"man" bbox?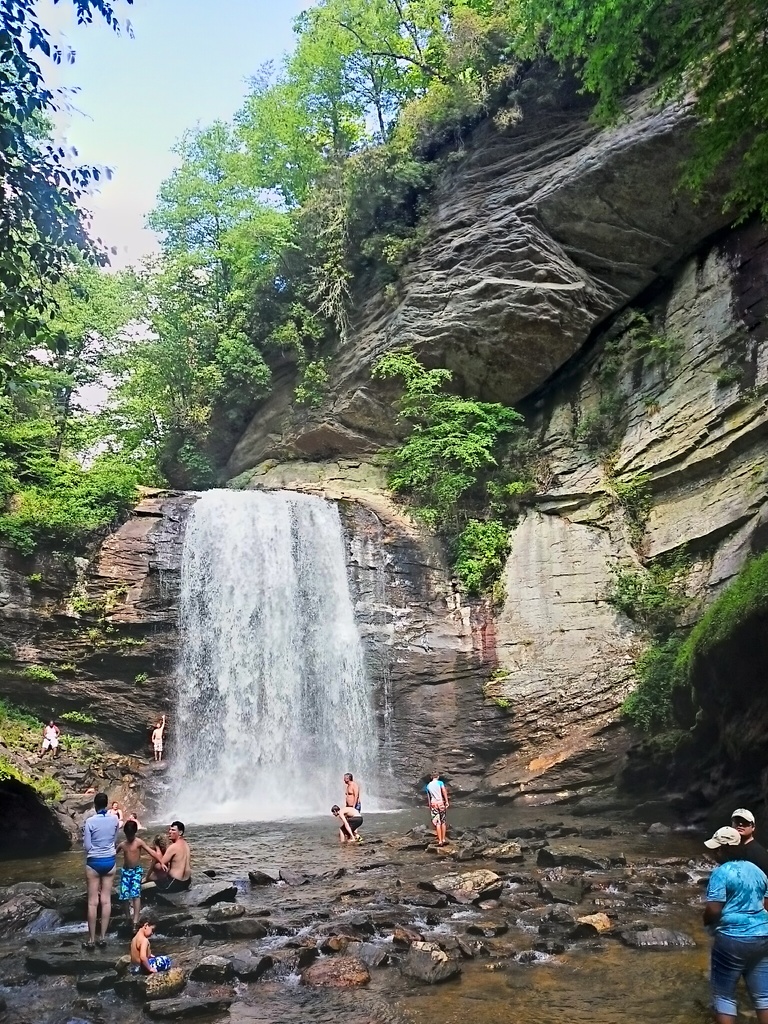
l=138, t=813, r=200, b=897
